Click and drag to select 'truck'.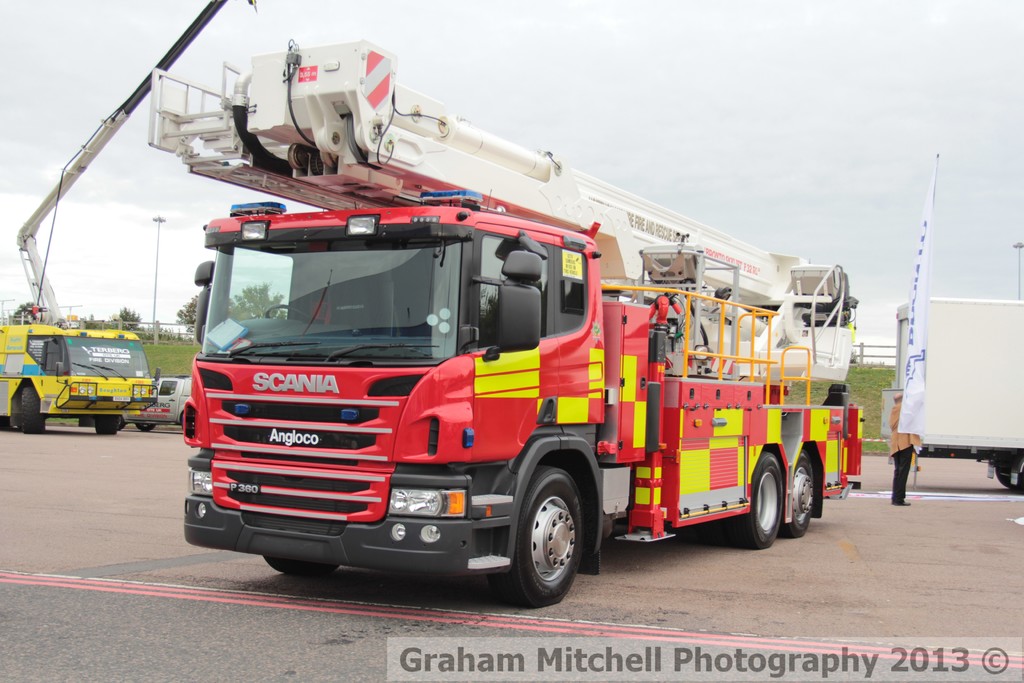
Selection: x1=182 y1=102 x2=856 y2=607.
